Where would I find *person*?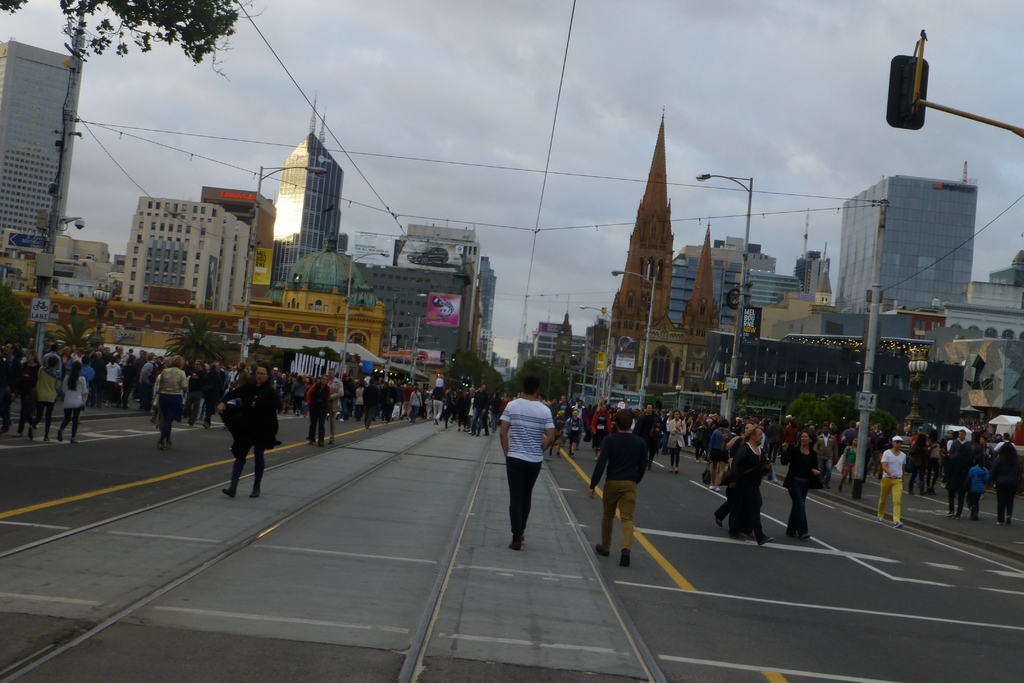
At rect(967, 459, 979, 516).
